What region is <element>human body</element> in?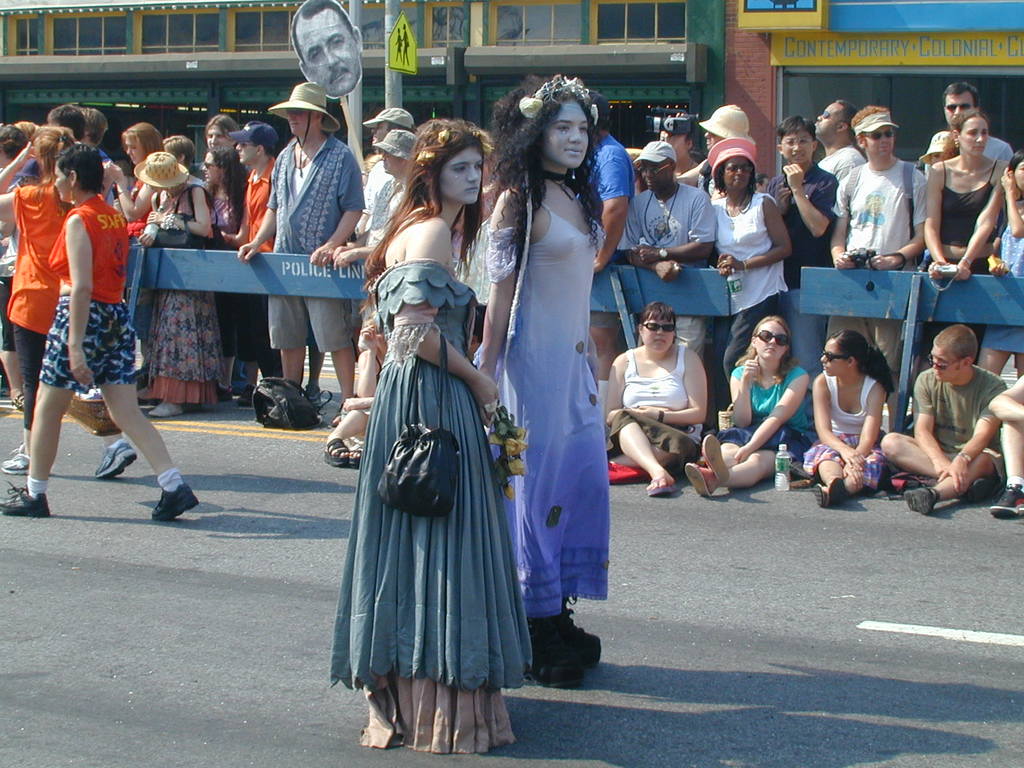
region(111, 117, 158, 211).
